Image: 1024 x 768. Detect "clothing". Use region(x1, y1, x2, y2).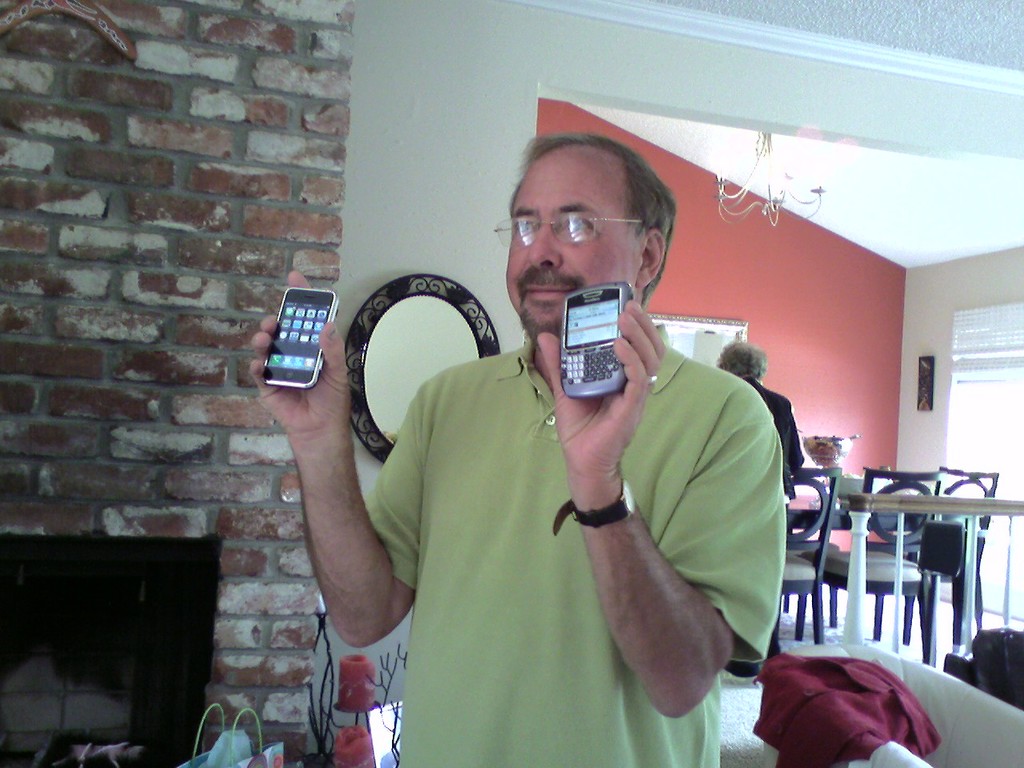
region(743, 373, 803, 655).
